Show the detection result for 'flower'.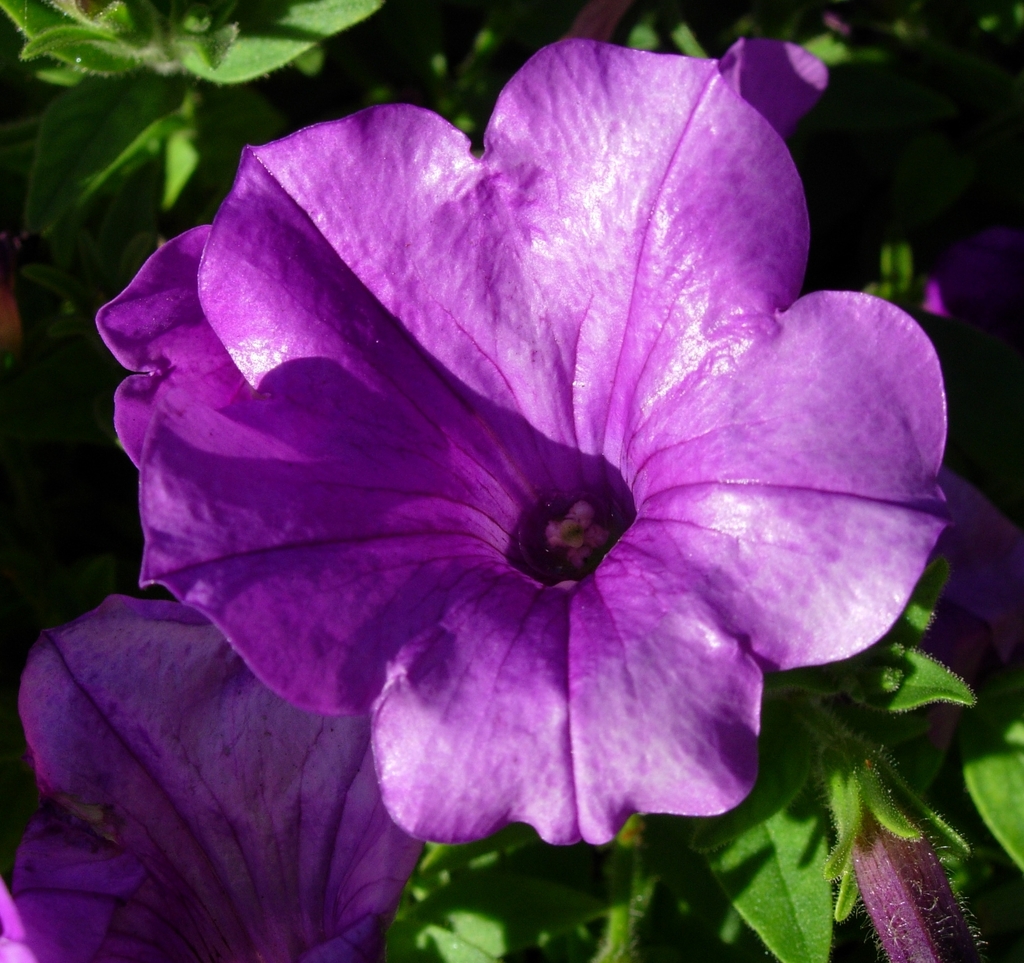
102 38 947 855.
